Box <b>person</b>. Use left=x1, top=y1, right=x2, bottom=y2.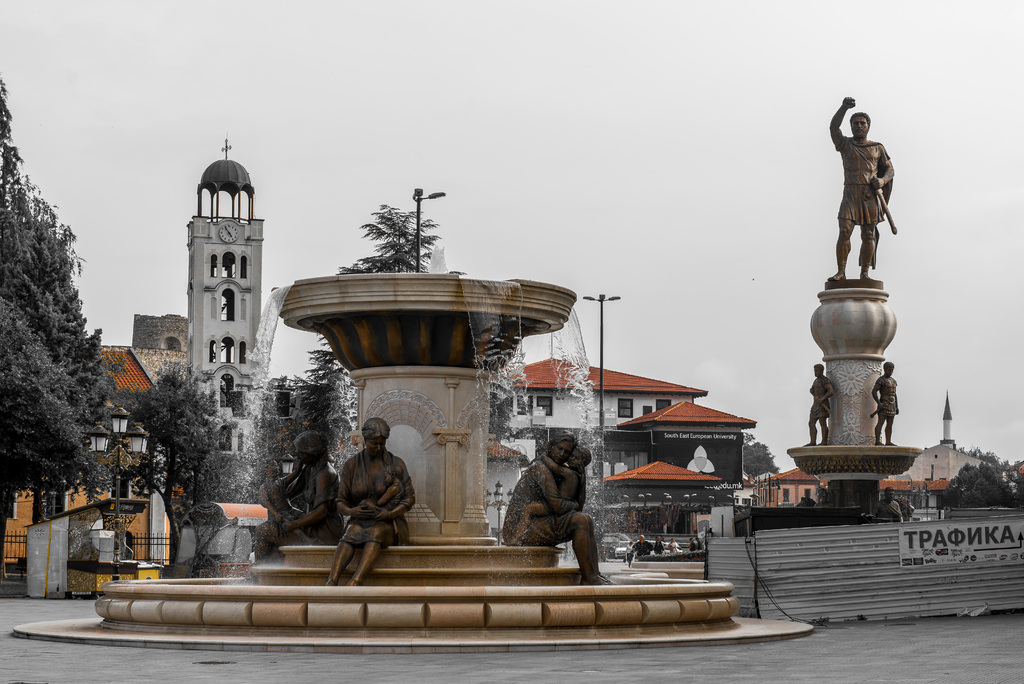
left=688, top=536, right=696, bottom=555.
